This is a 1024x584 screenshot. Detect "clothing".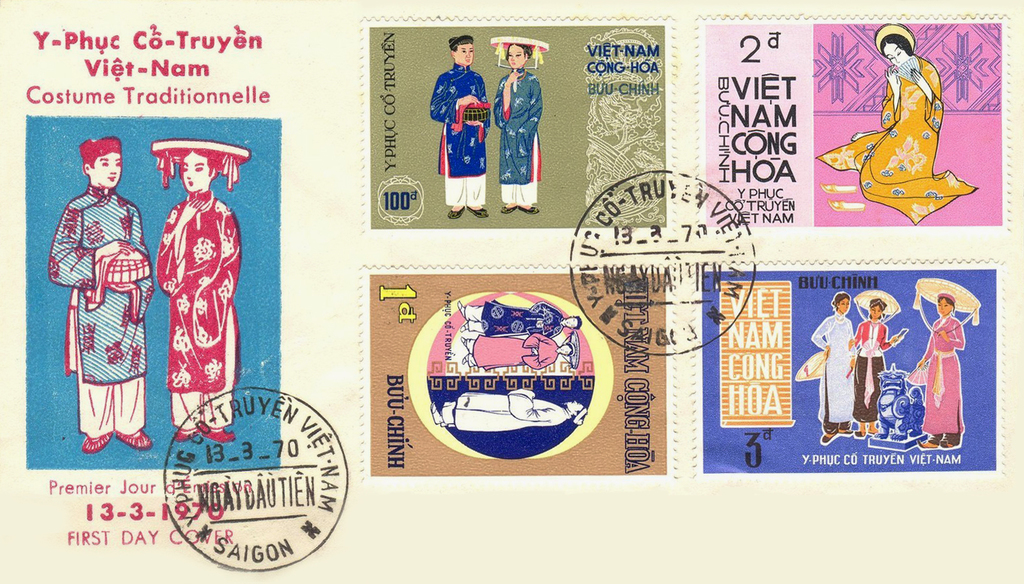
bbox=(43, 187, 155, 443).
